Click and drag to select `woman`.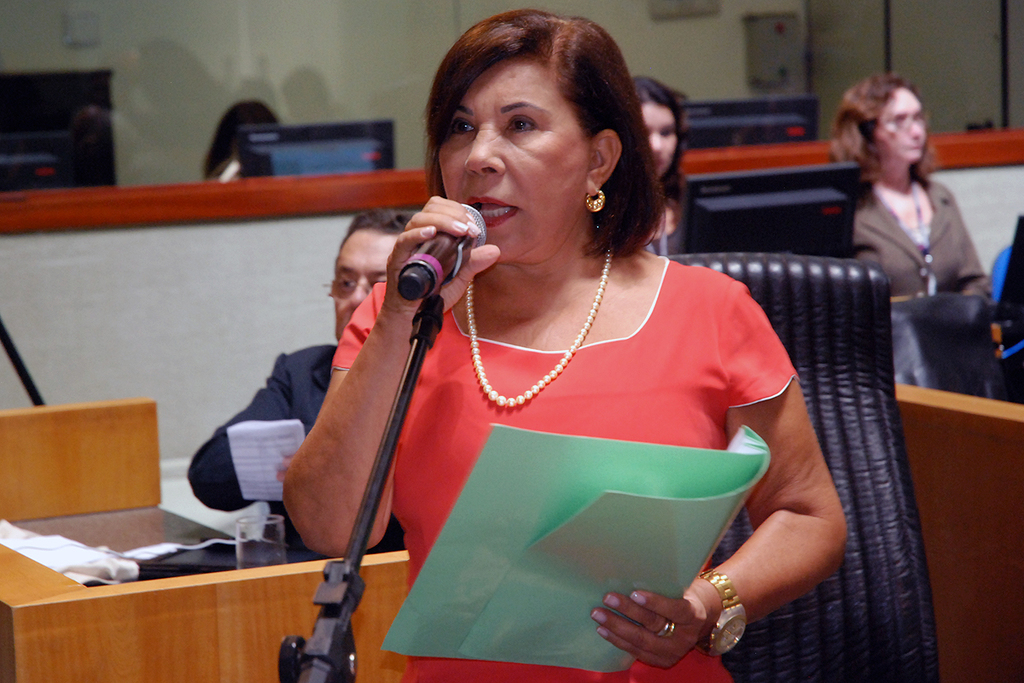
Selection: x1=193 y1=94 x2=279 y2=180.
